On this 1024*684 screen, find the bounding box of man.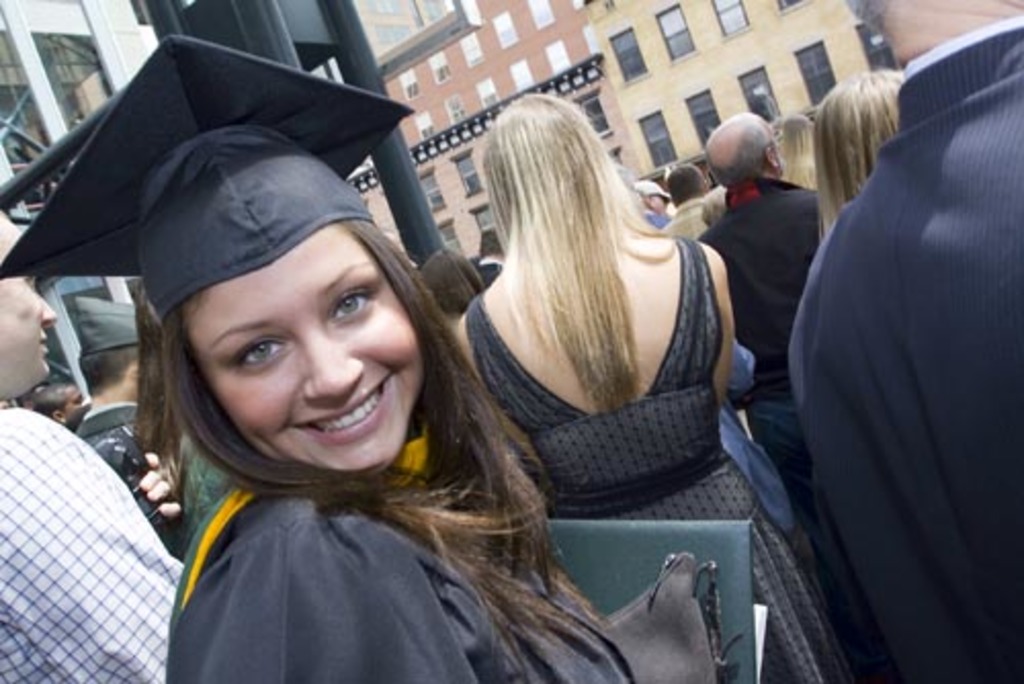
Bounding box: box(635, 178, 668, 231).
